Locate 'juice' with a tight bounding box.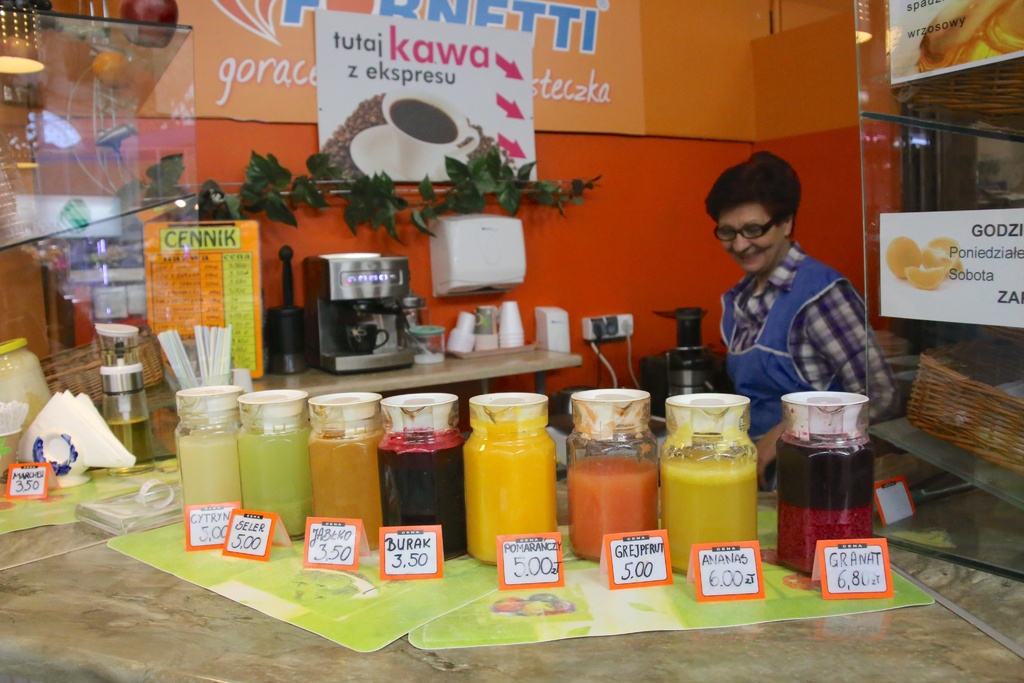
l=308, t=431, r=385, b=552.
